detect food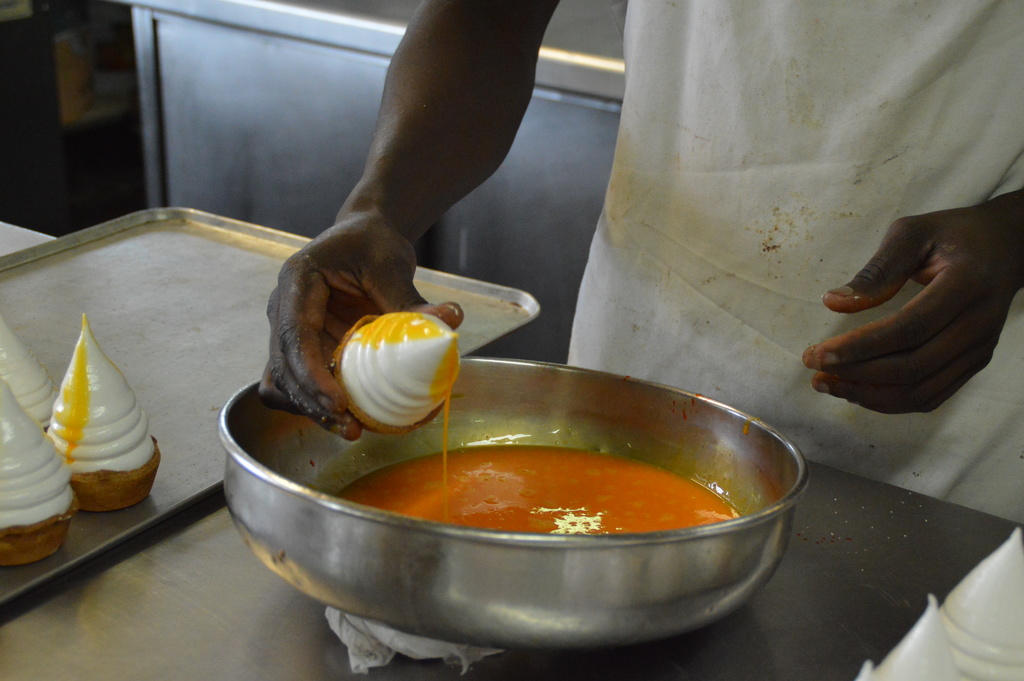
0/318/58/424
